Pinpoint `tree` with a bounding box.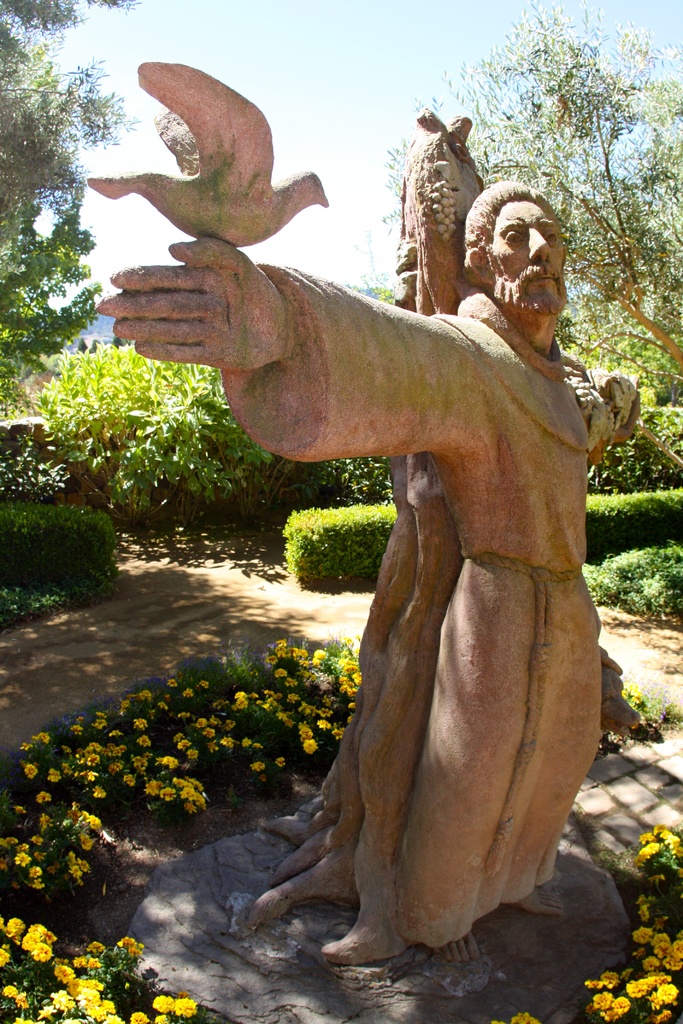
[x1=383, y1=0, x2=682, y2=469].
